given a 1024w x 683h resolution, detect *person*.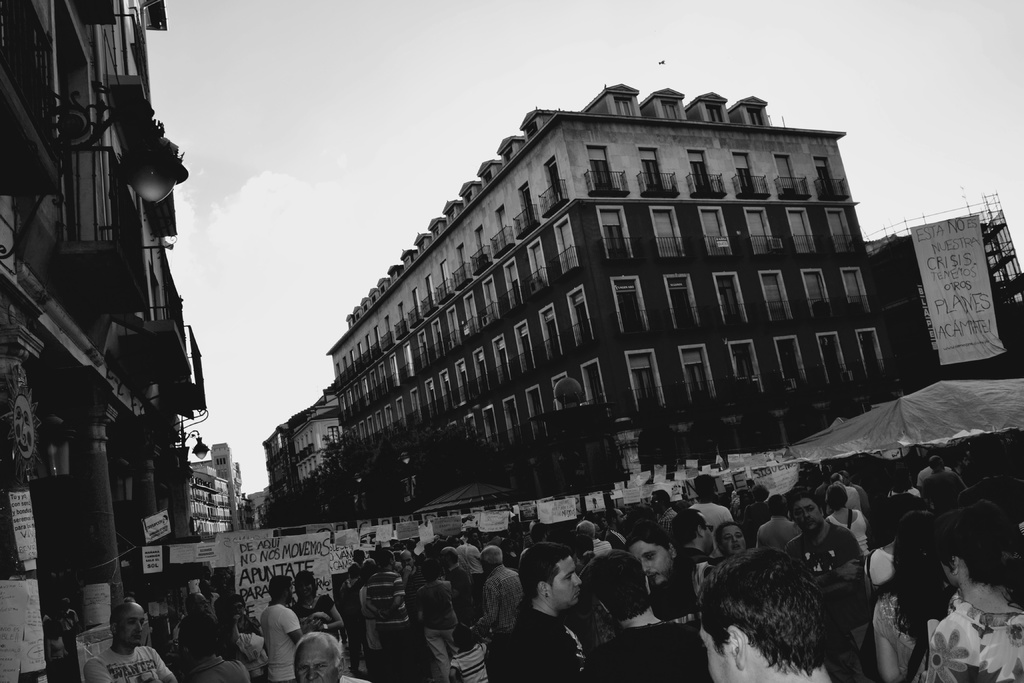
[412, 556, 459, 682].
